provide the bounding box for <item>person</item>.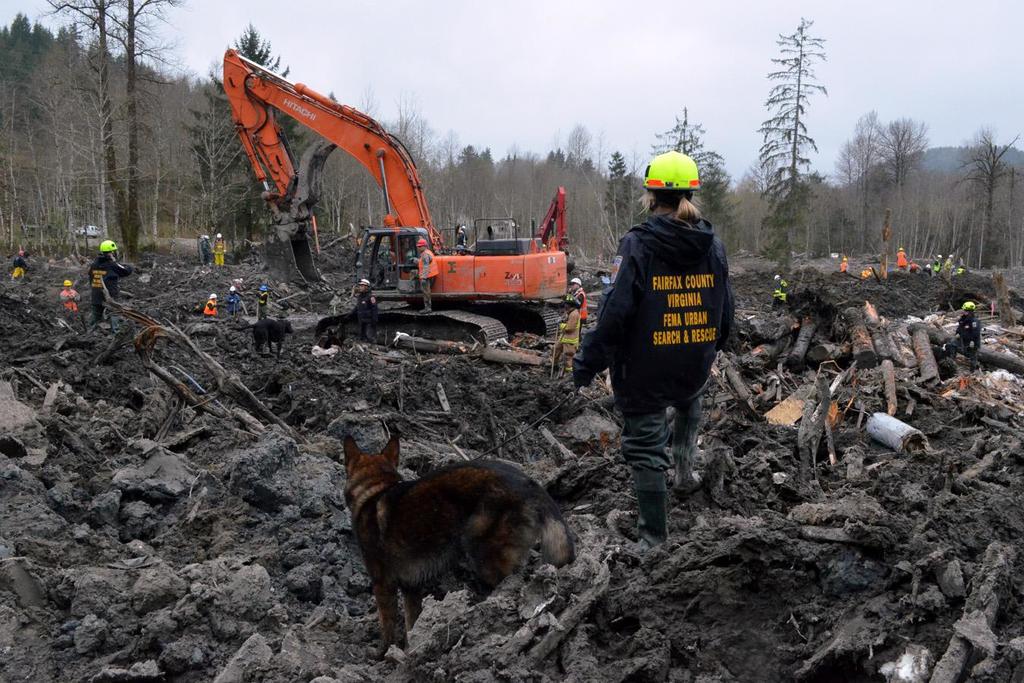
<box>12,250,27,279</box>.
